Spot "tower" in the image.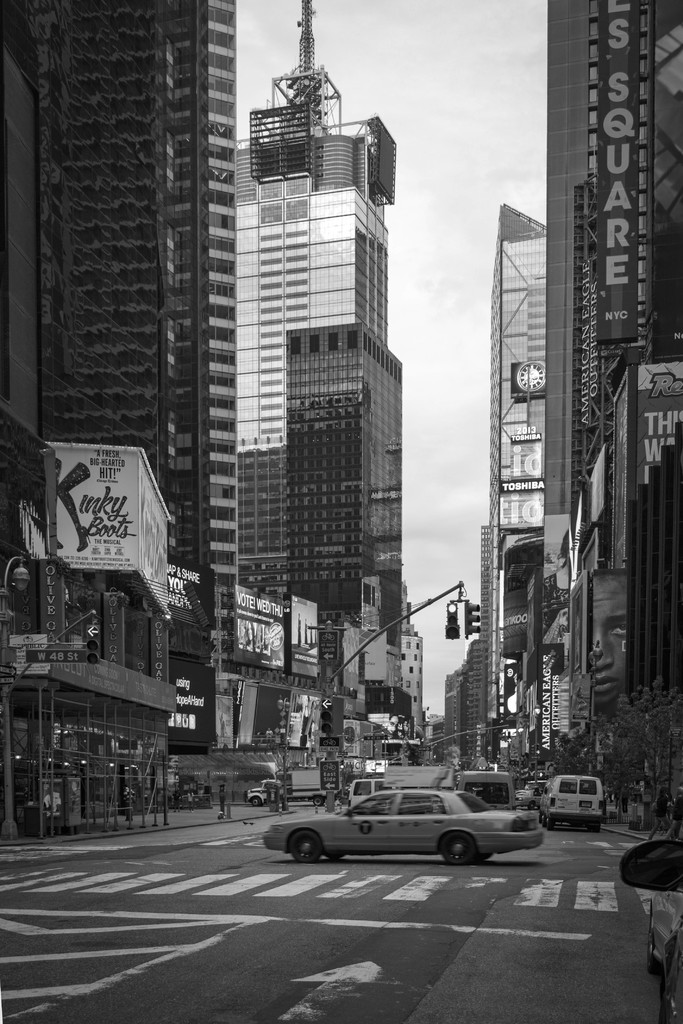
"tower" found at box=[482, 204, 549, 736].
